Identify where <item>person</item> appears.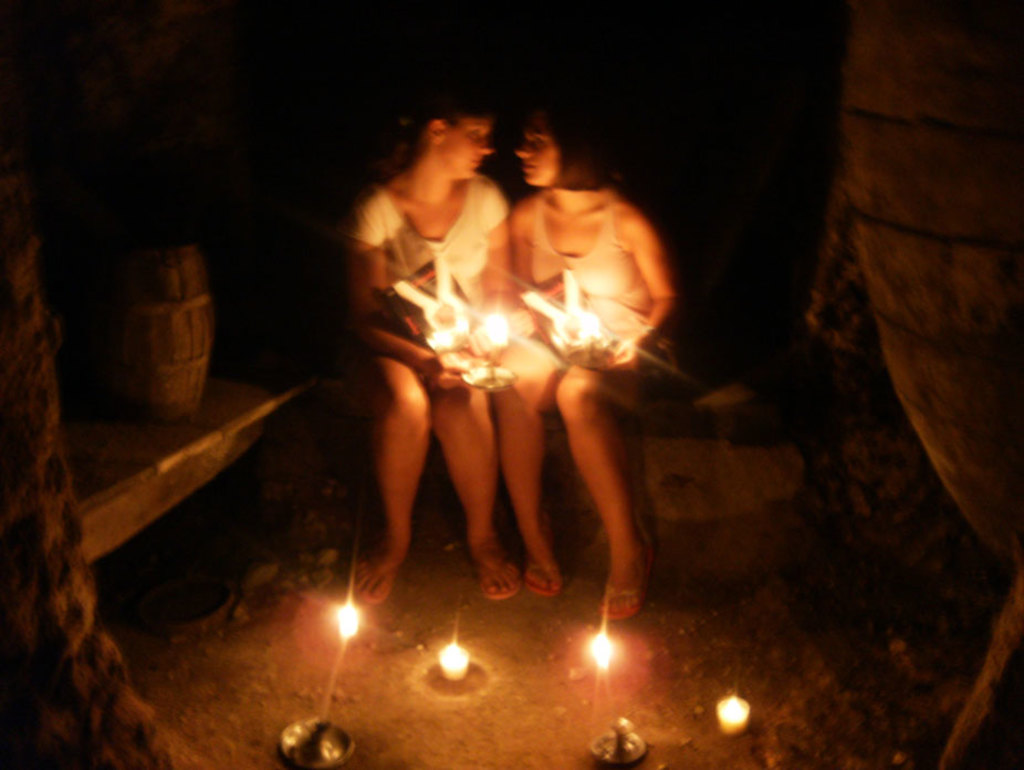
Appears at 343 98 523 611.
